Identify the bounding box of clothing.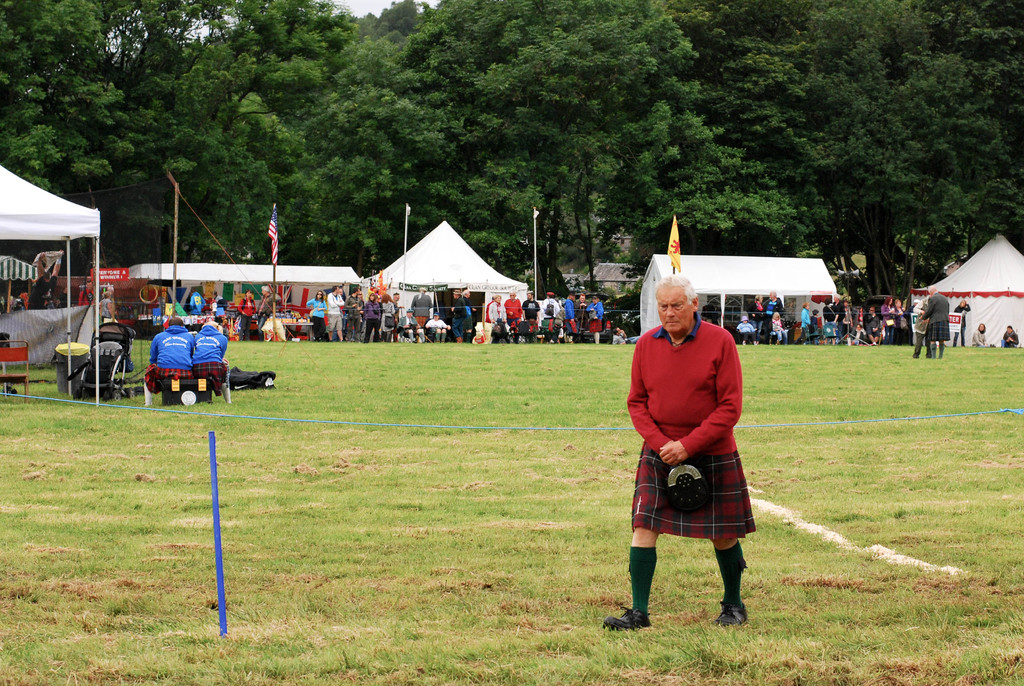
rect(836, 301, 855, 340).
